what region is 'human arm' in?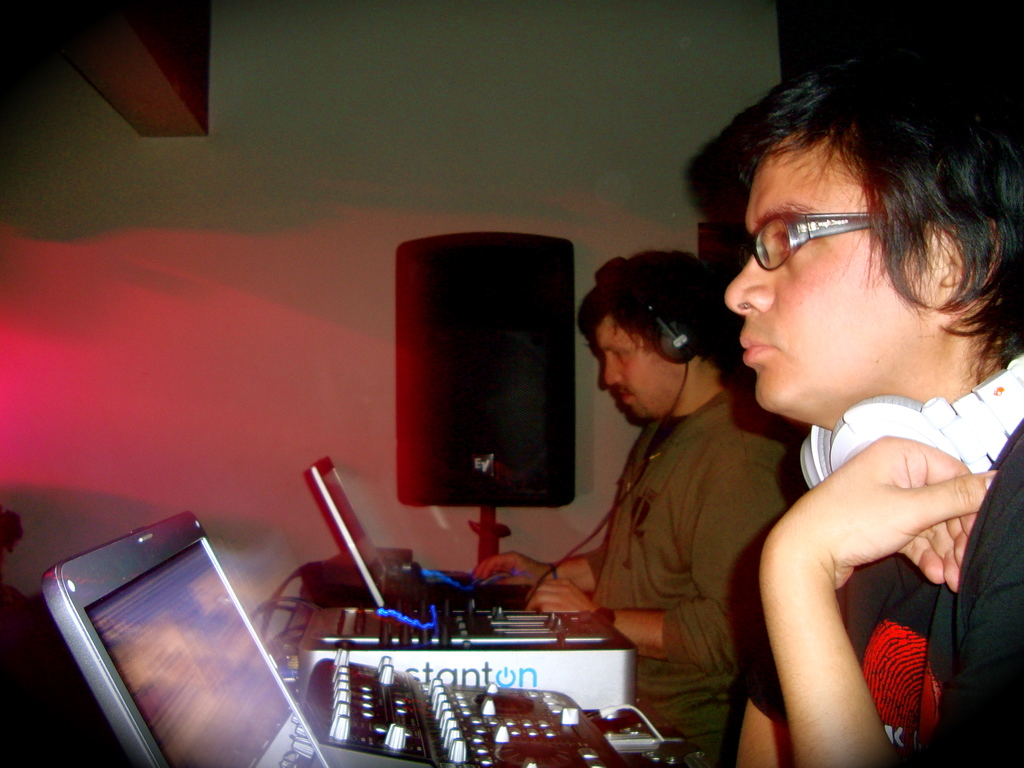
box=[525, 472, 788, 666].
